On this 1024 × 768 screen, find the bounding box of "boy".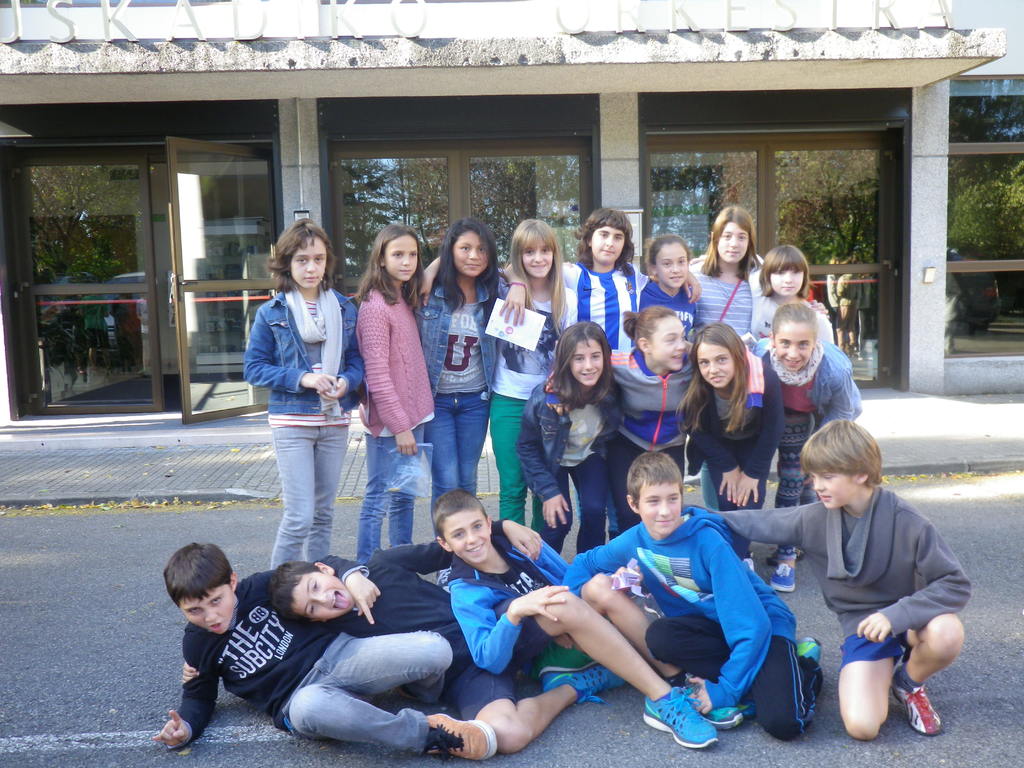
Bounding box: [153,538,499,759].
